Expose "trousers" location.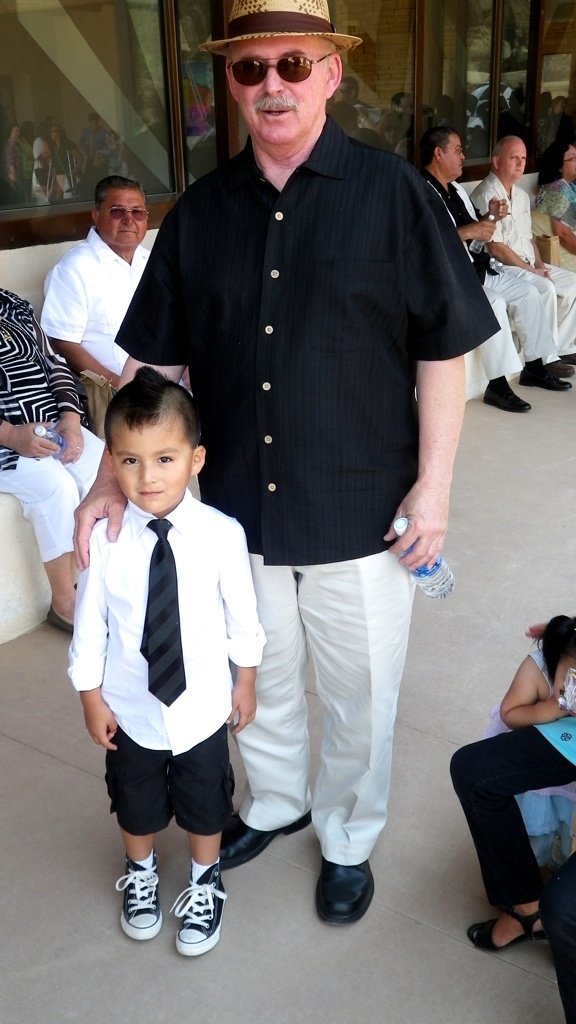
Exposed at left=513, top=255, right=575, bottom=354.
